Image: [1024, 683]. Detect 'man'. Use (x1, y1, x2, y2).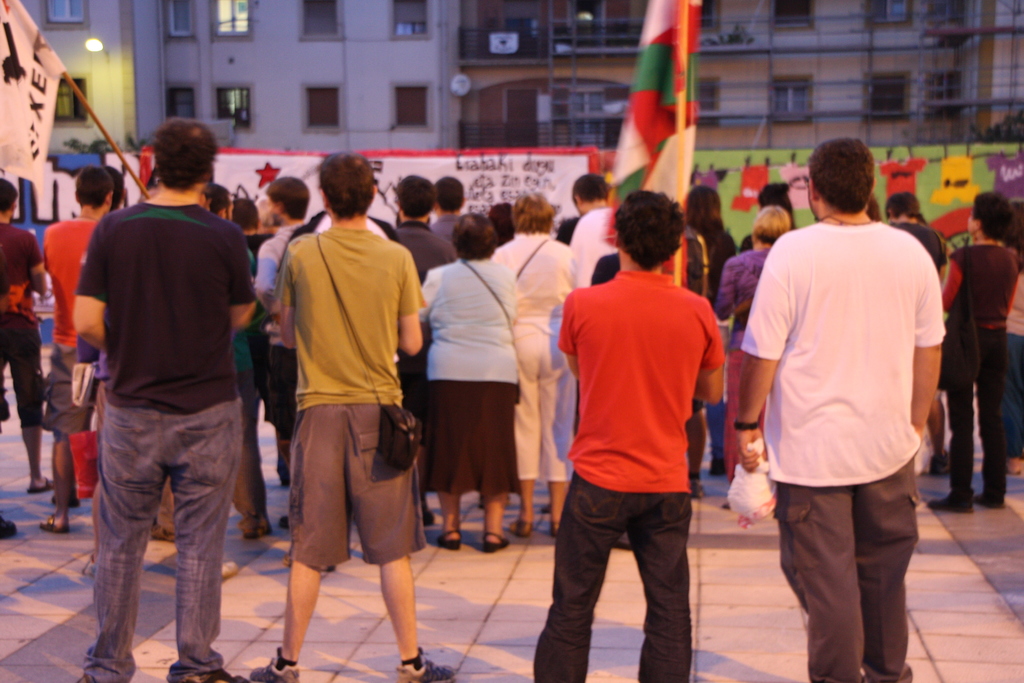
(0, 176, 53, 495).
